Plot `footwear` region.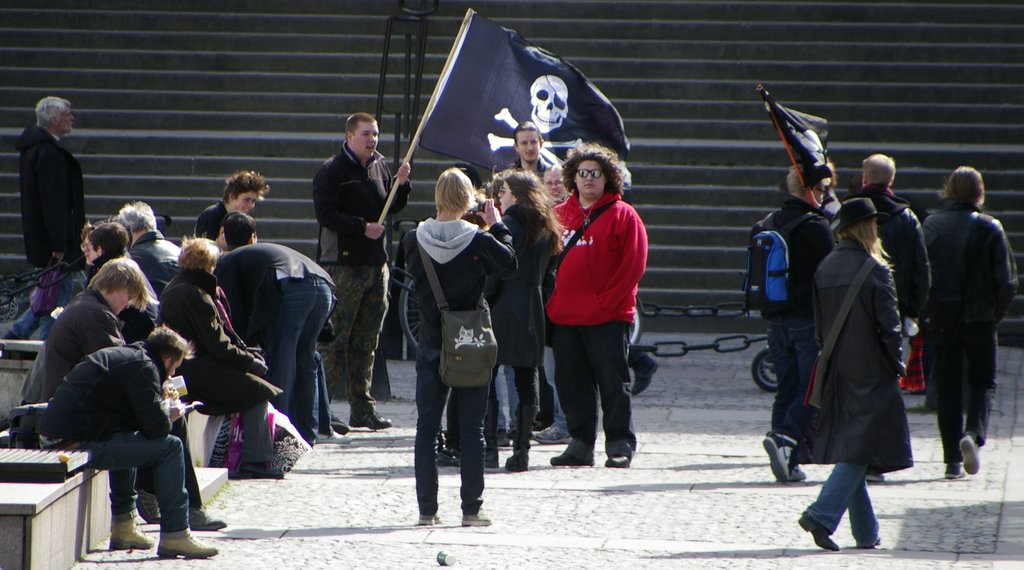
Plotted at 106, 517, 154, 552.
